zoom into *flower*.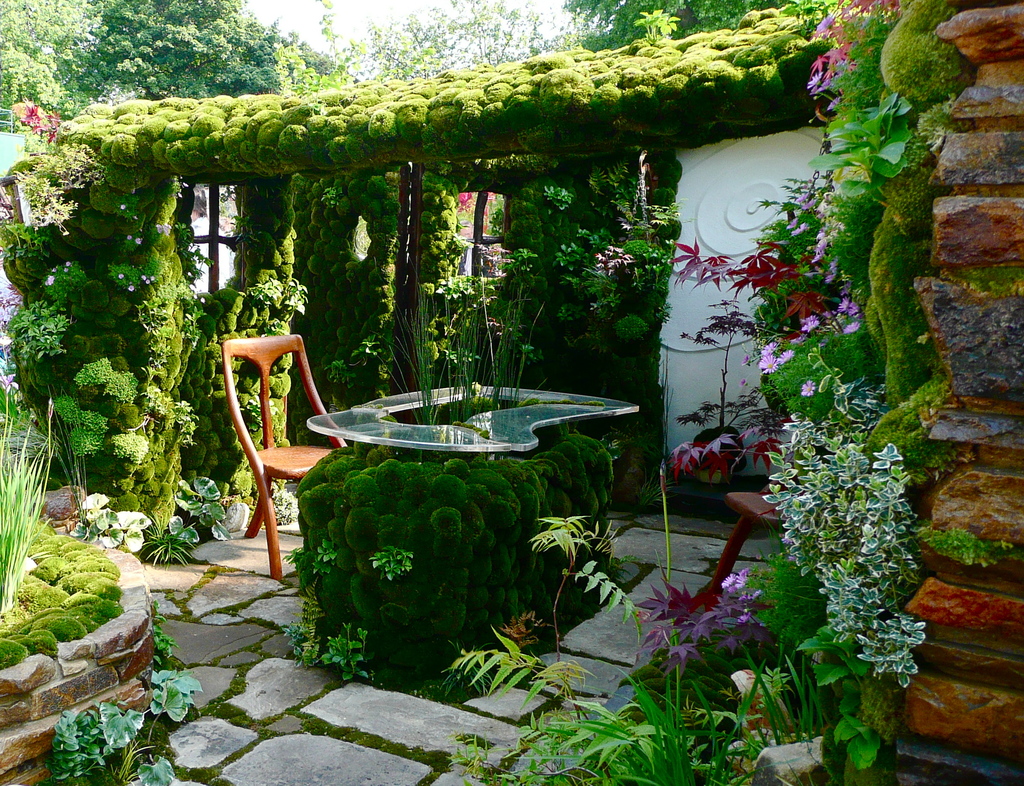
Zoom target: <box>779,530,794,547</box>.
